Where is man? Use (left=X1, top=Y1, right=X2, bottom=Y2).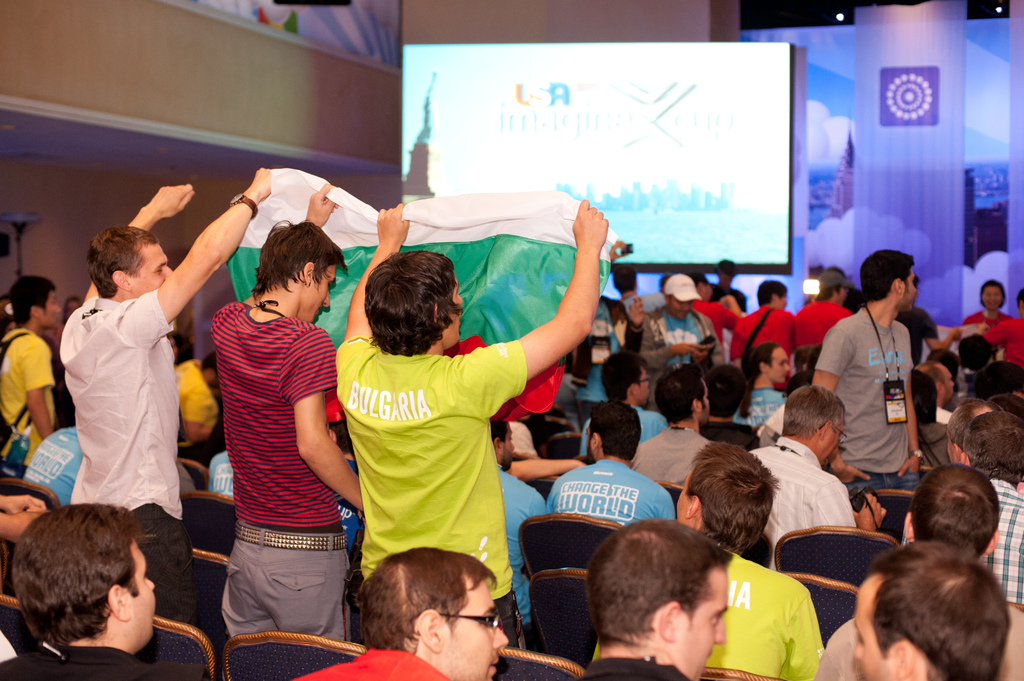
(left=604, top=298, right=675, bottom=442).
